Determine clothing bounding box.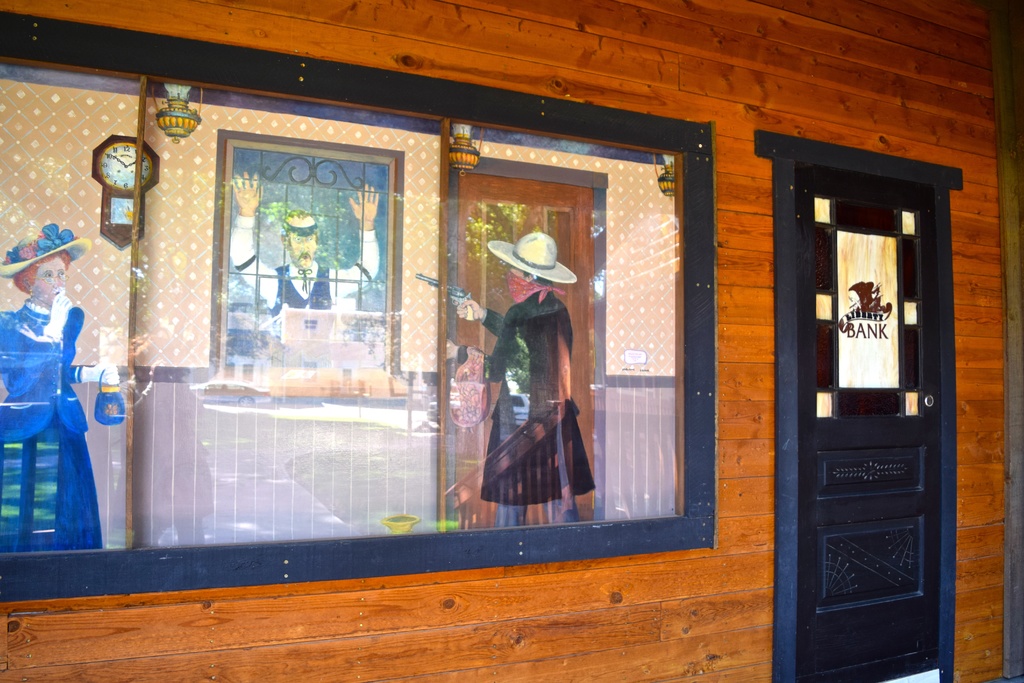
Determined: [15, 274, 108, 578].
